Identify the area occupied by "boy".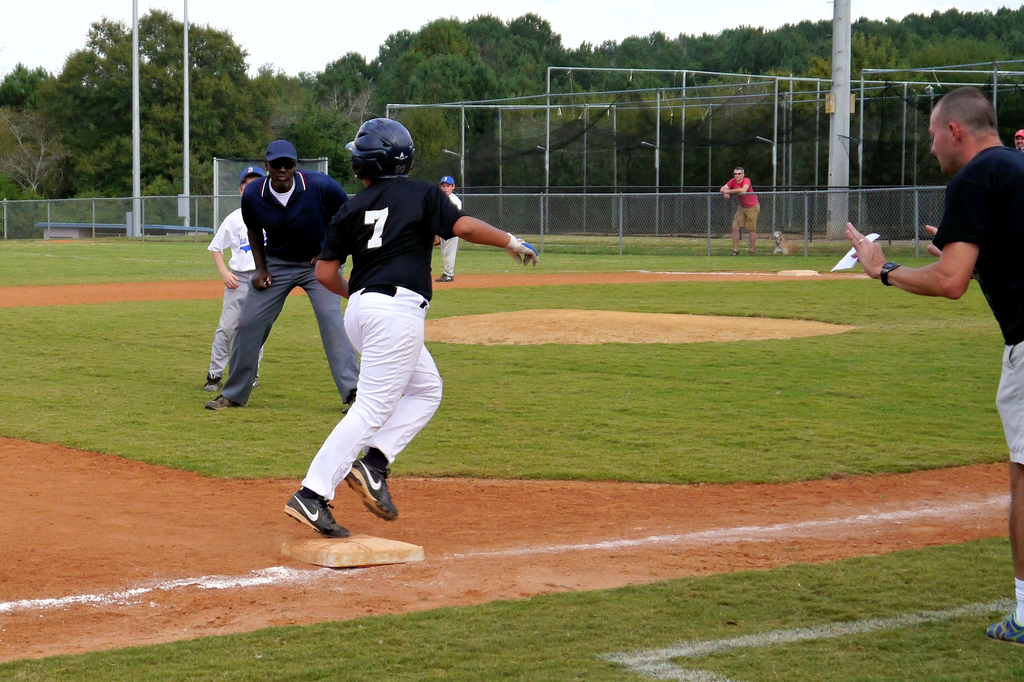
Area: (x1=439, y1=174, x2=461, y2=280).
